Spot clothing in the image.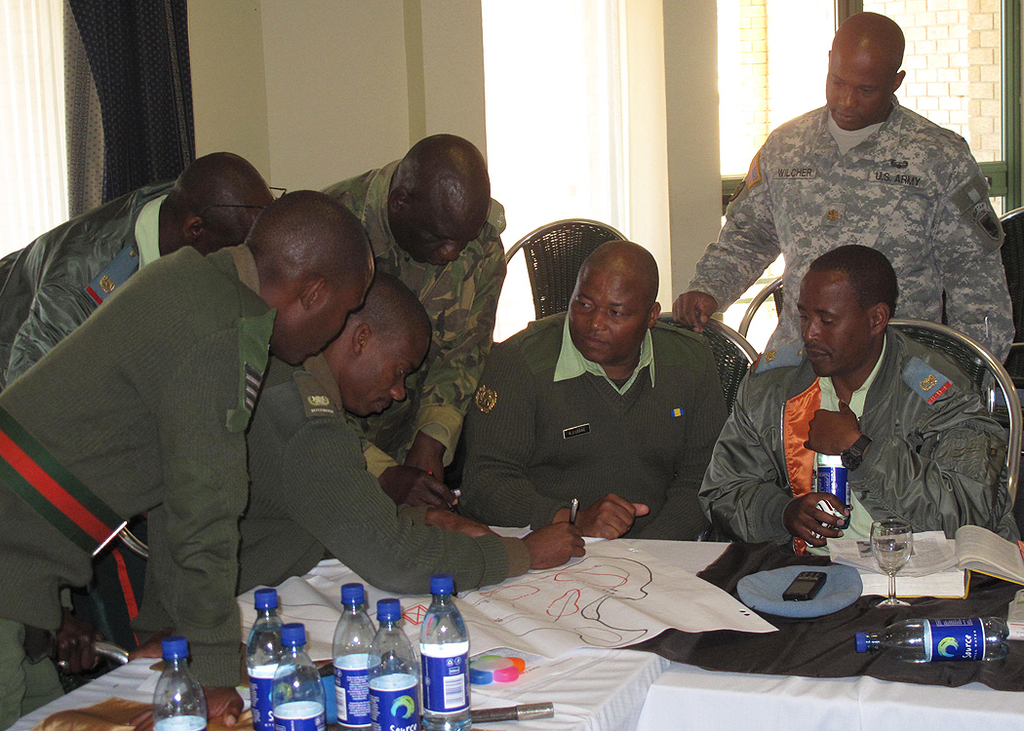
clothing found at bbox(685, 100, 1023, 381).
